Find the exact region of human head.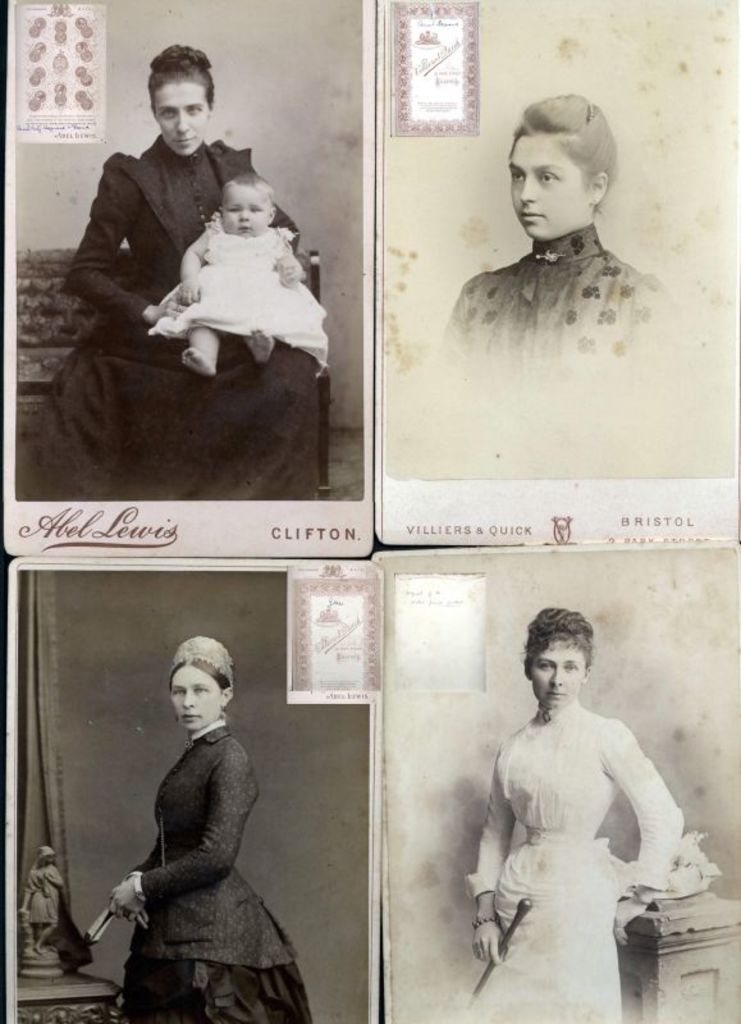
Exact region: region(523, 612, 594, 705).
